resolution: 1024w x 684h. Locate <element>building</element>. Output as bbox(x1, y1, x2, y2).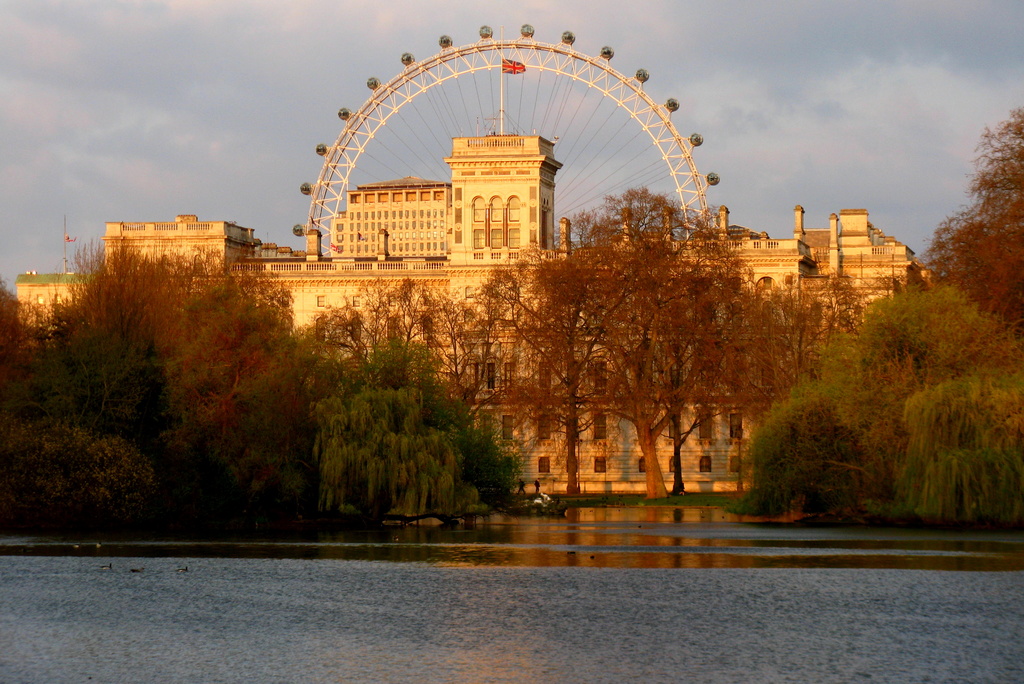
bbox(17, 278, 81, 347).
